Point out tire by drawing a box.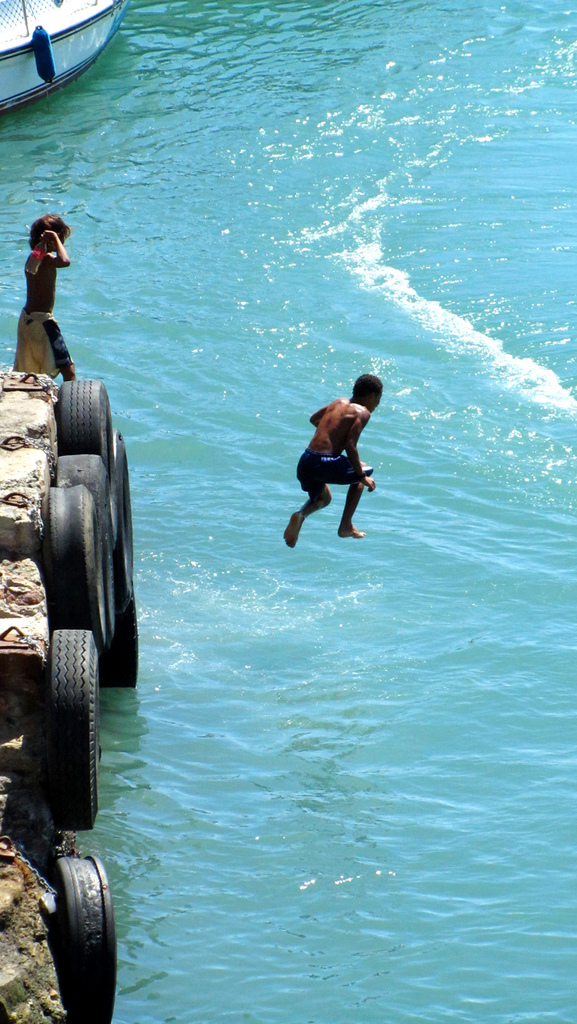
l=104, t=591, r=137, b=689.
